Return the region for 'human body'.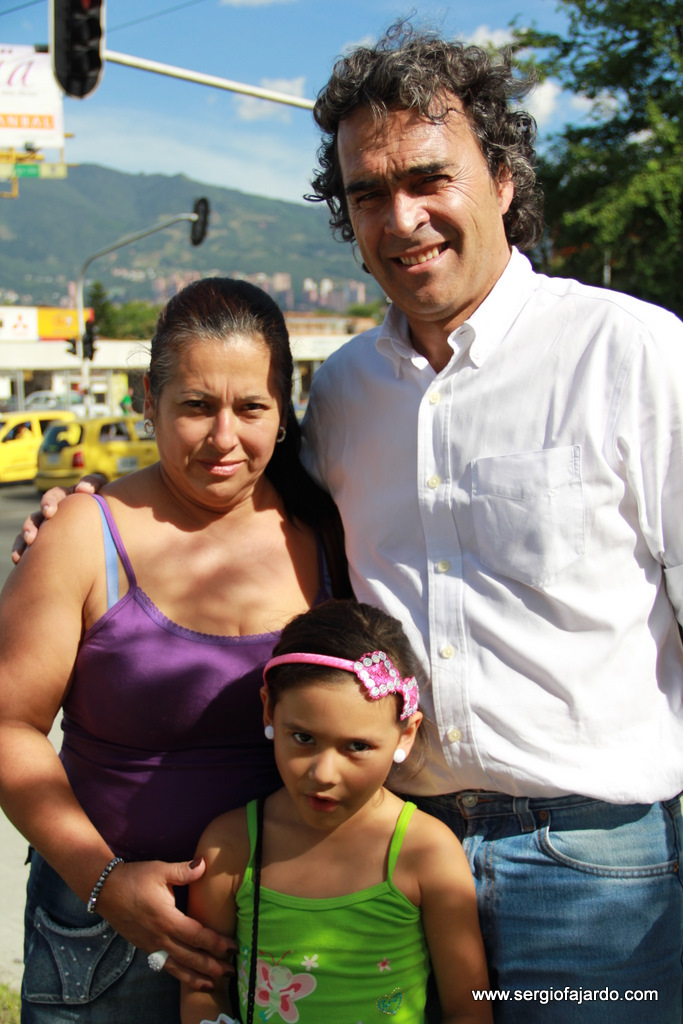
locate(174, 592, 508, 1023).
